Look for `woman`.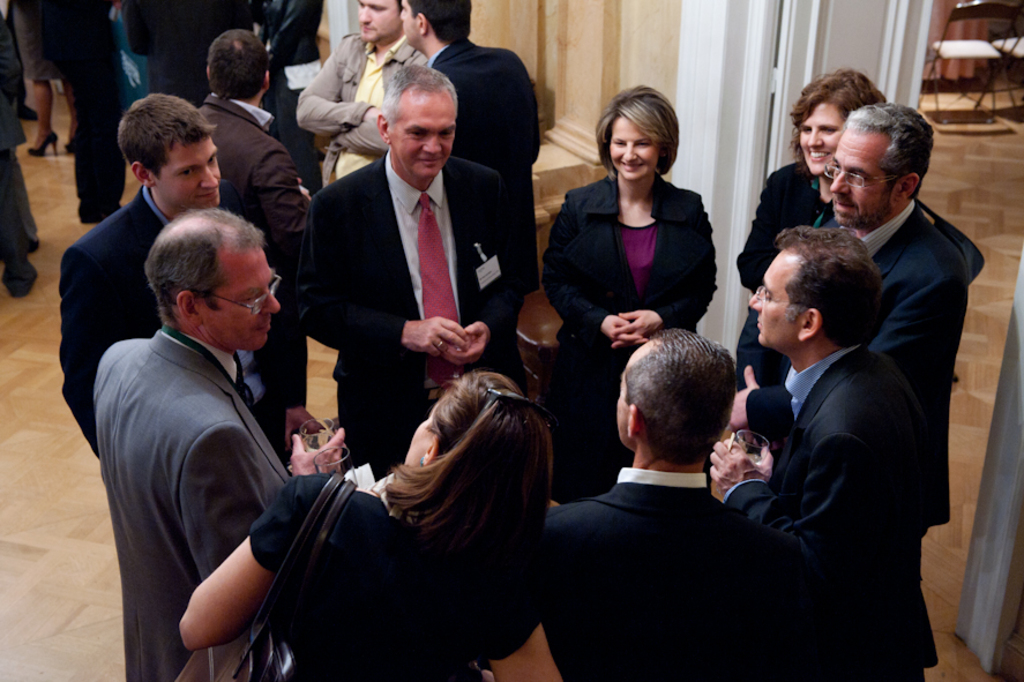
Found: x1=730 y1=68 x2=883 y2=391.
